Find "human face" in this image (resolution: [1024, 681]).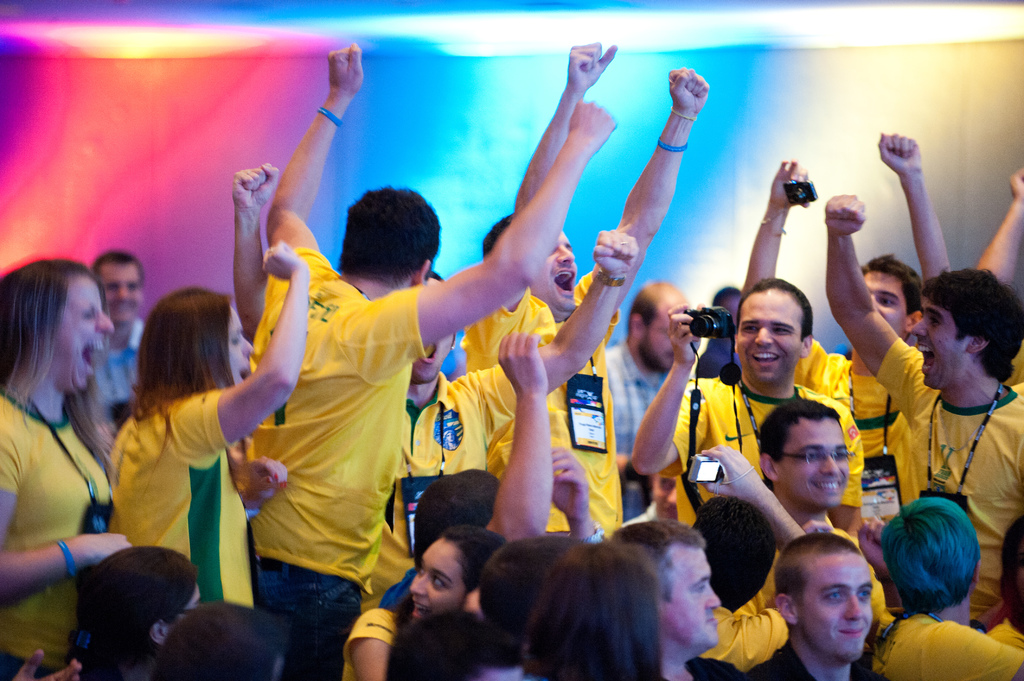
796, 559, 871, 662.
